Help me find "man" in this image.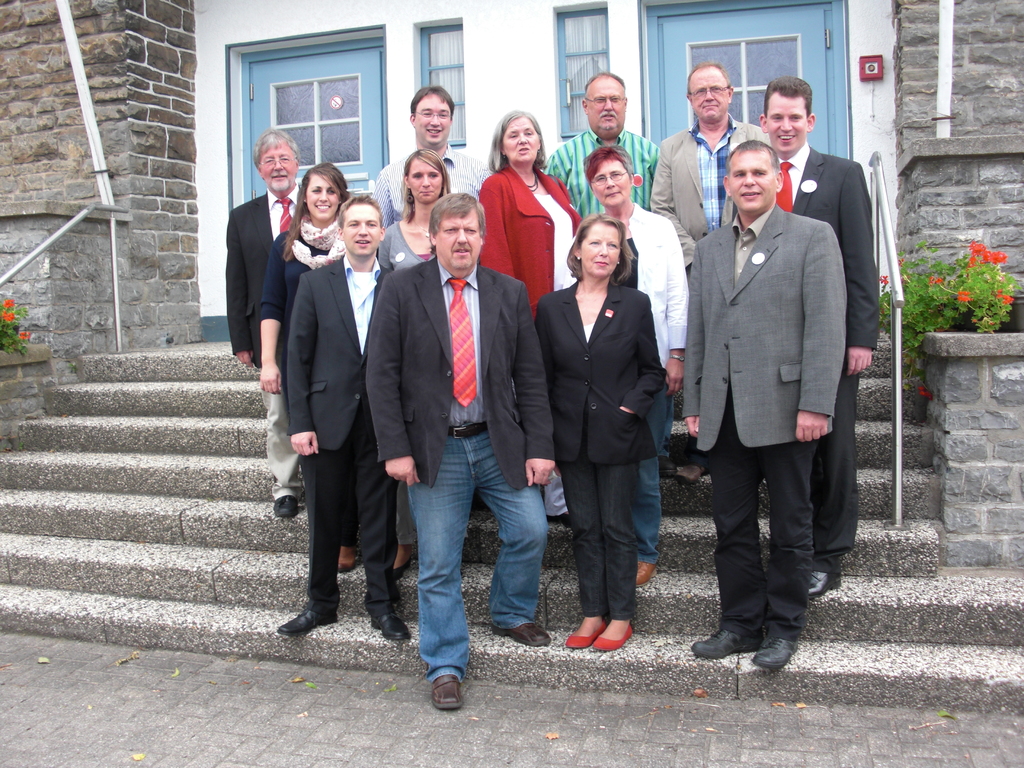
Found it: 227, 125, 307, 519.
